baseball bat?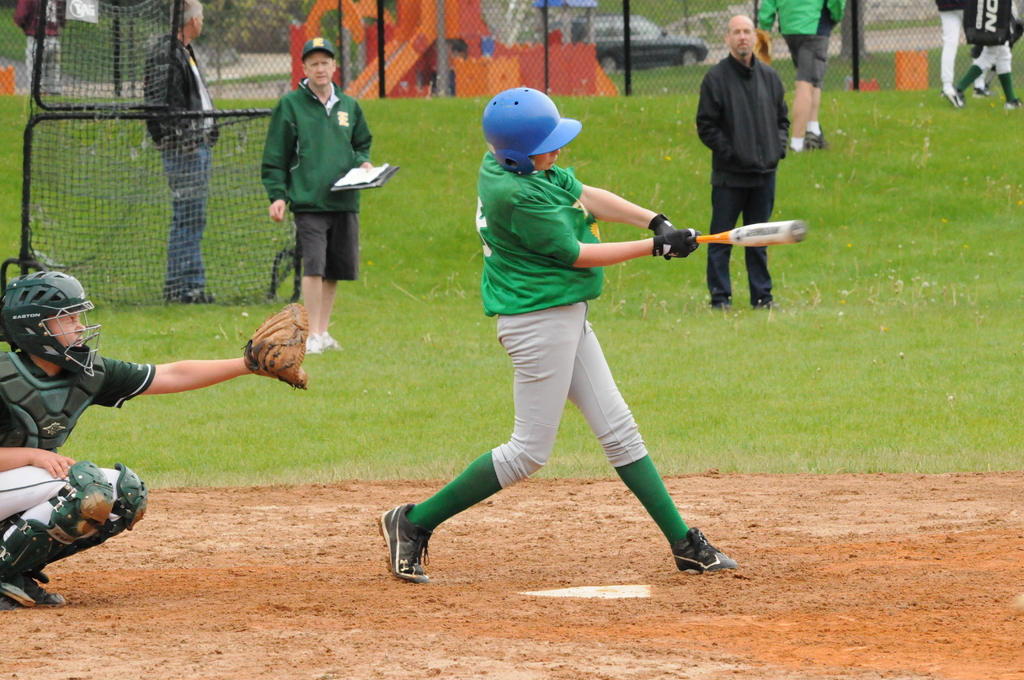
x1=694 y1=222 x2=804 y2=249
